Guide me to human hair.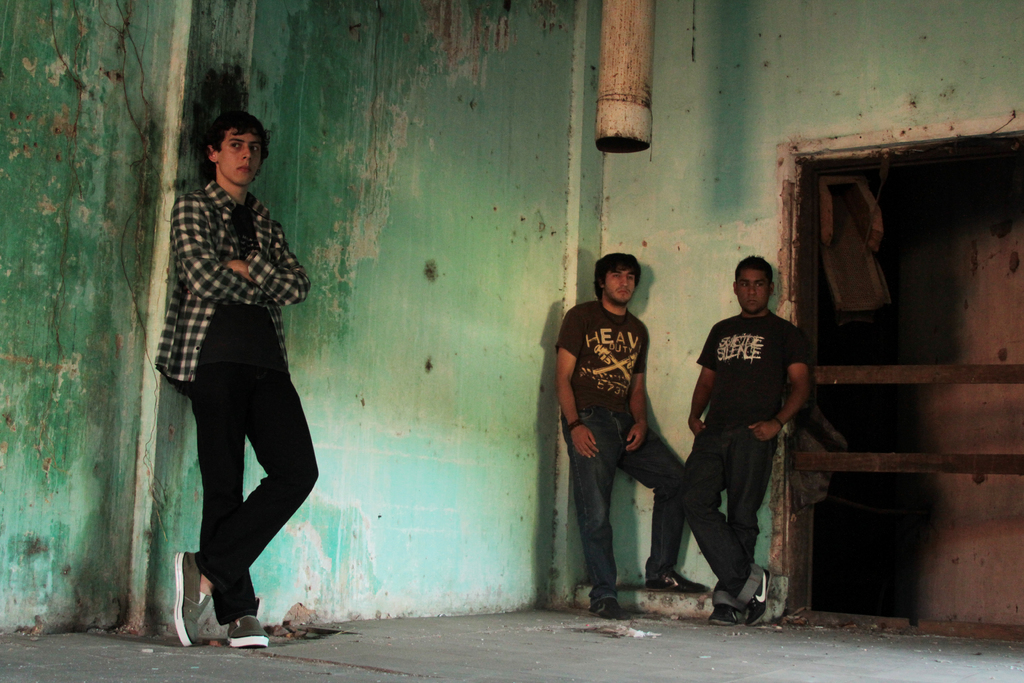
Guidance: <region>589, 249, 643, 302</region>.
